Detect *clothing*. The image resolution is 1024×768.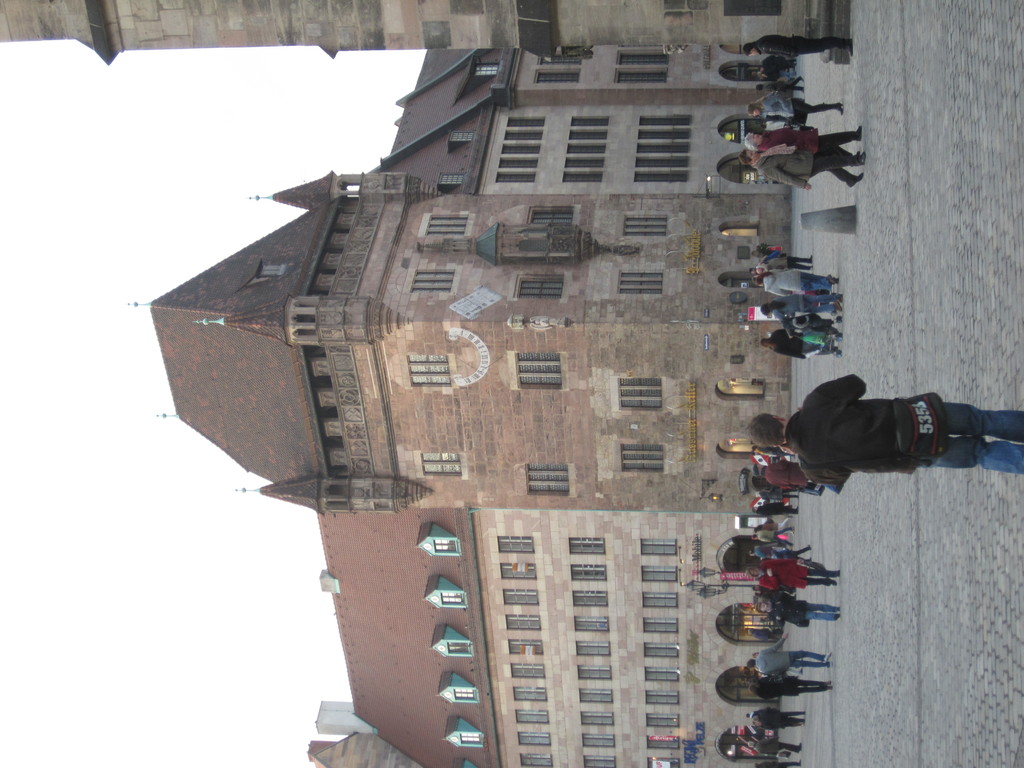
bbox=[755, 708, 778, 729].
